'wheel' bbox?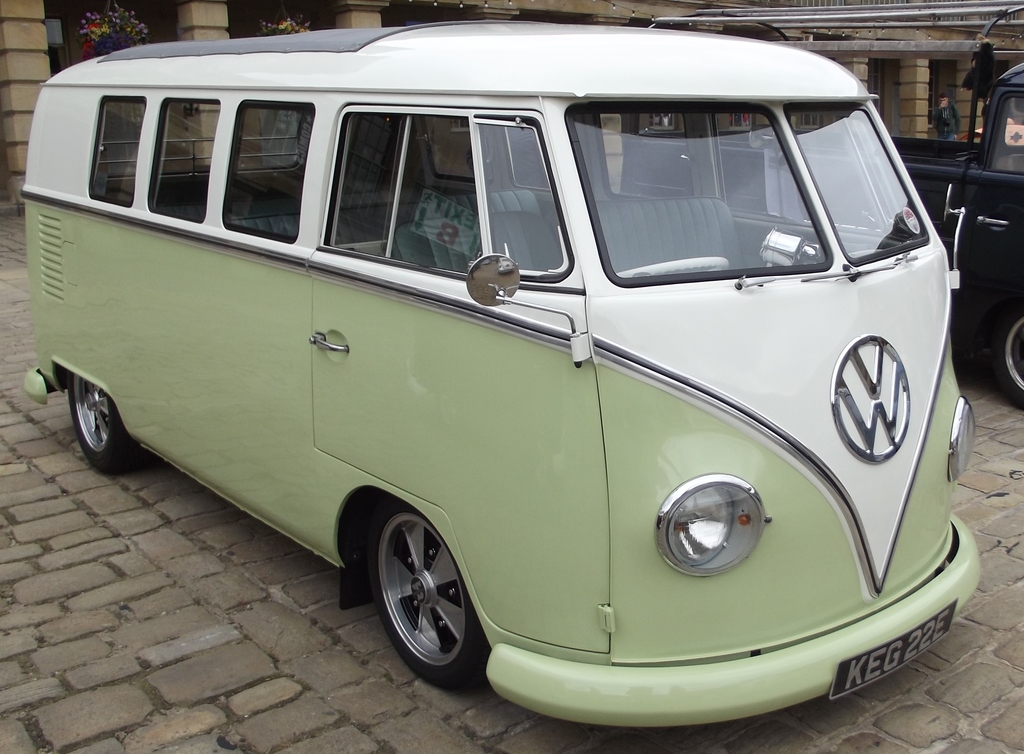
bbox=[366, 502, 488, 688]
